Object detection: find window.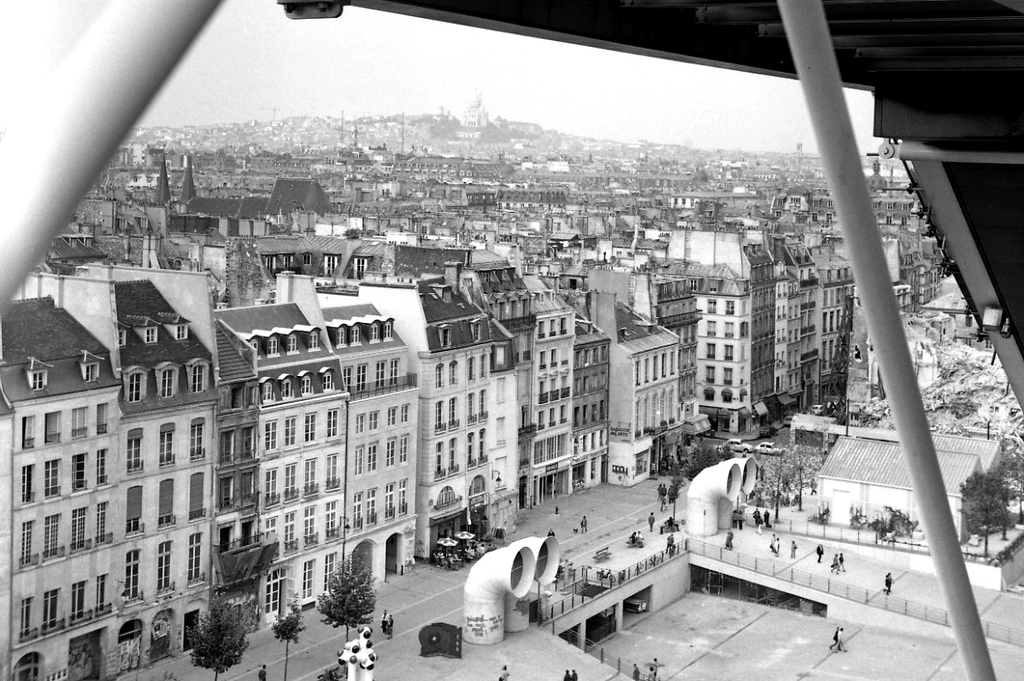
<bbox>703, 366, 716, 379</bbox>.
